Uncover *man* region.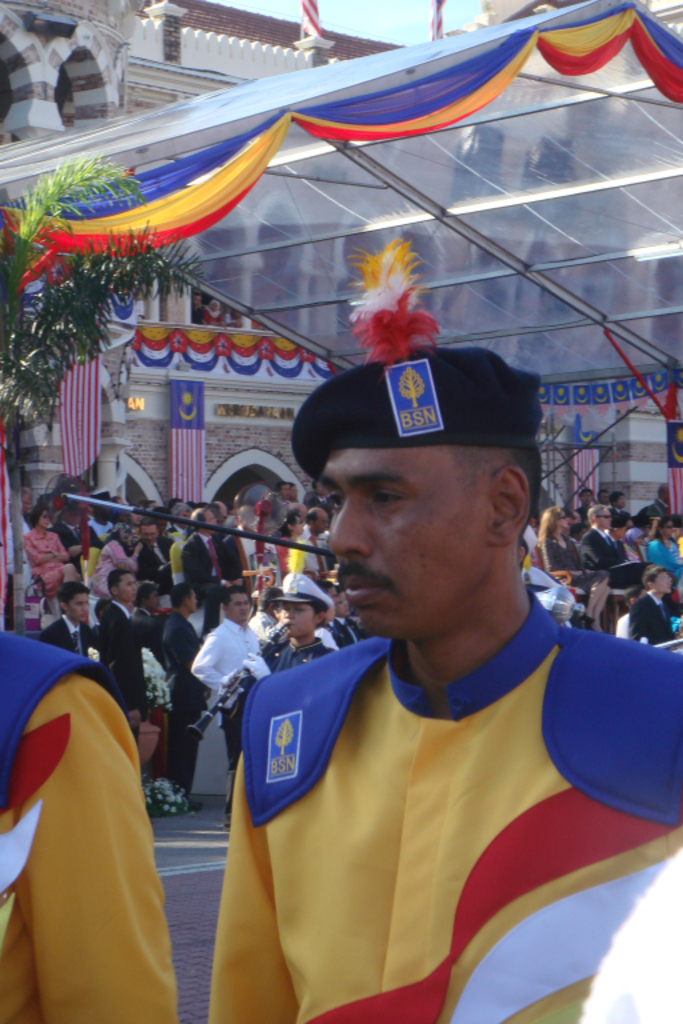
Uncovered: 189:589:265:772.
